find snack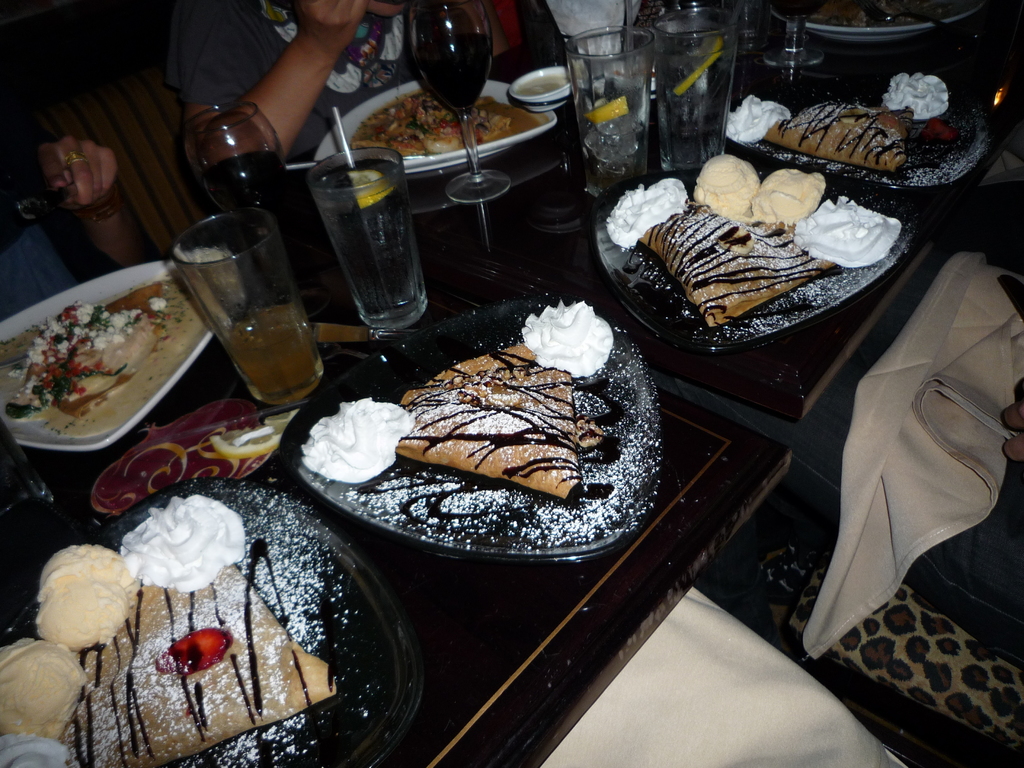
locate(291, 294, 612, 502)
